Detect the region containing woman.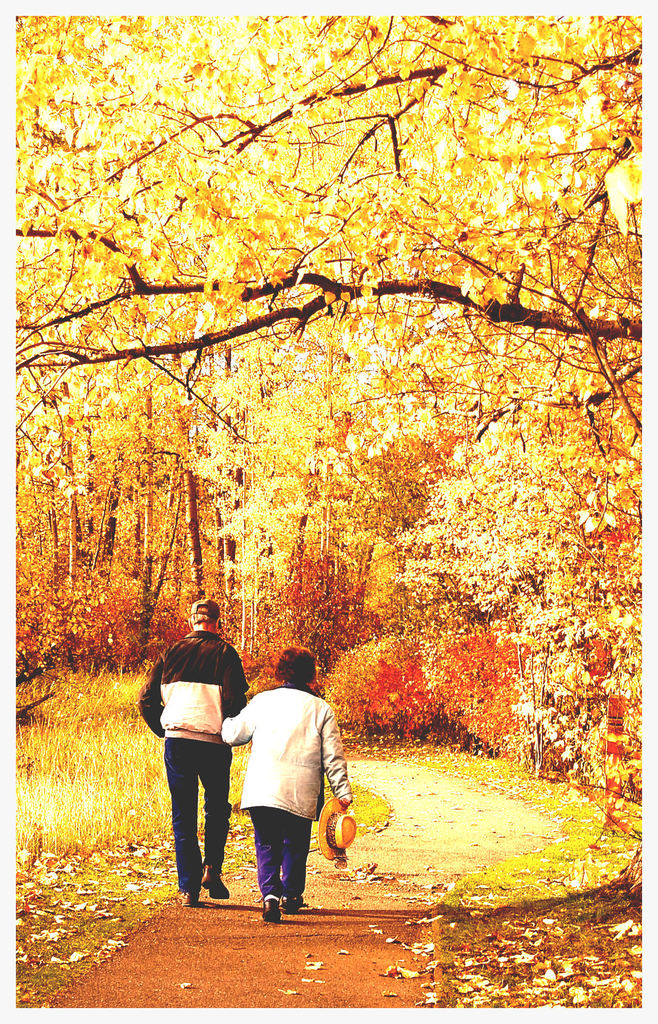
bbox(205, 643, 336, 918).
